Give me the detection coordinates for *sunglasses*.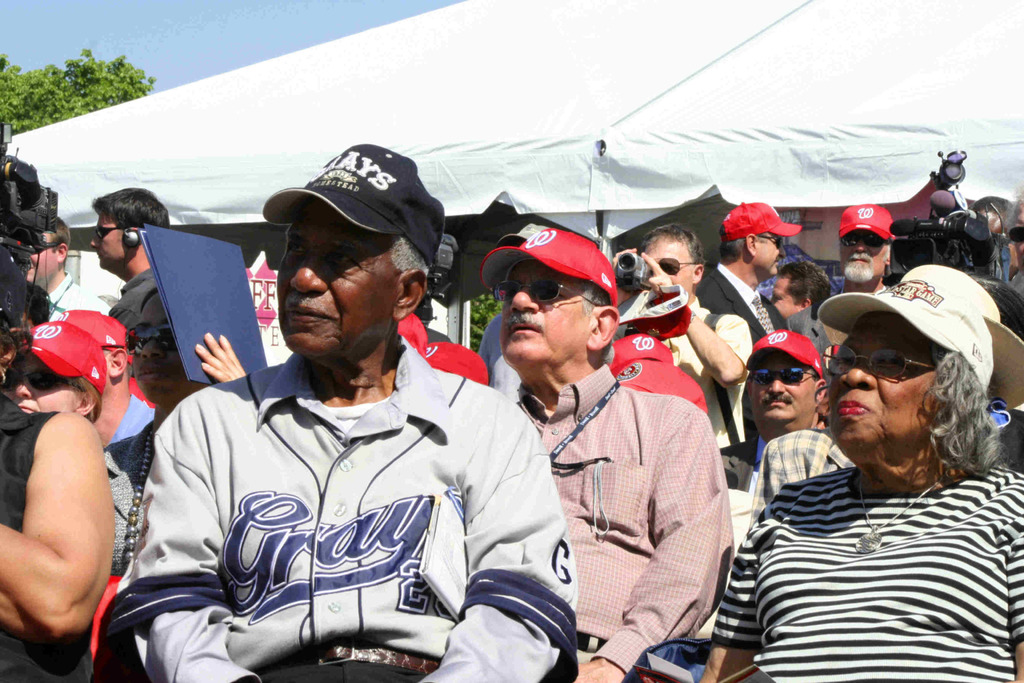
bbox=[758, 233, 780, 251].
